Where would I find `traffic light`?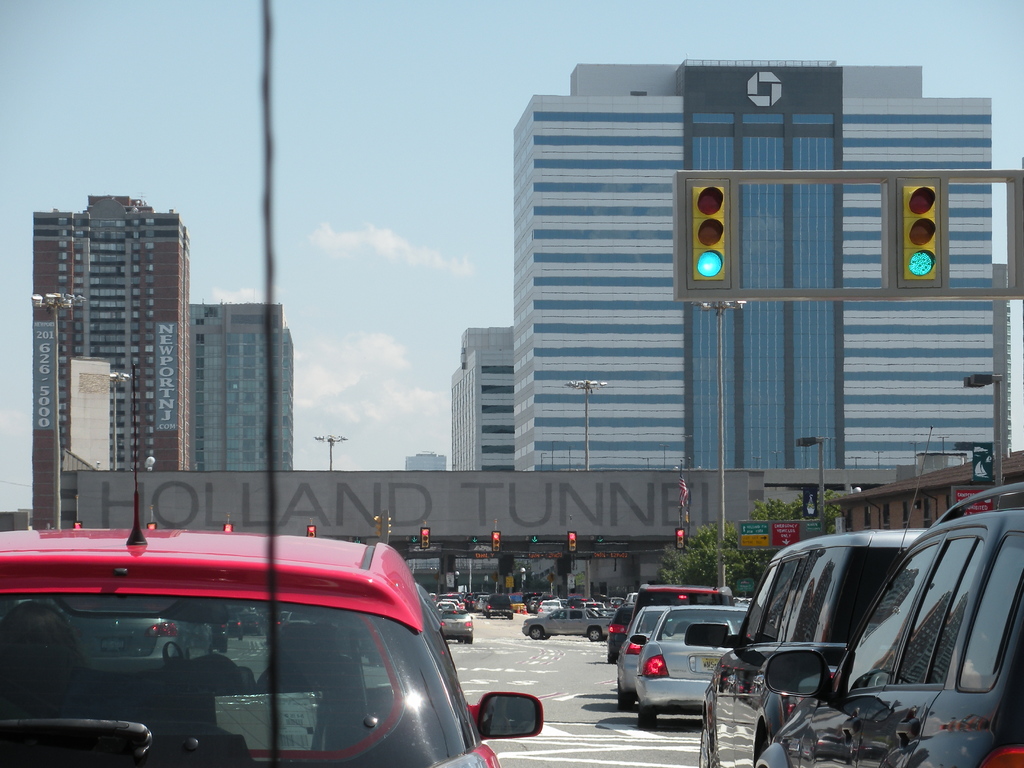
At bbox=[897, 177, 943, 287].
